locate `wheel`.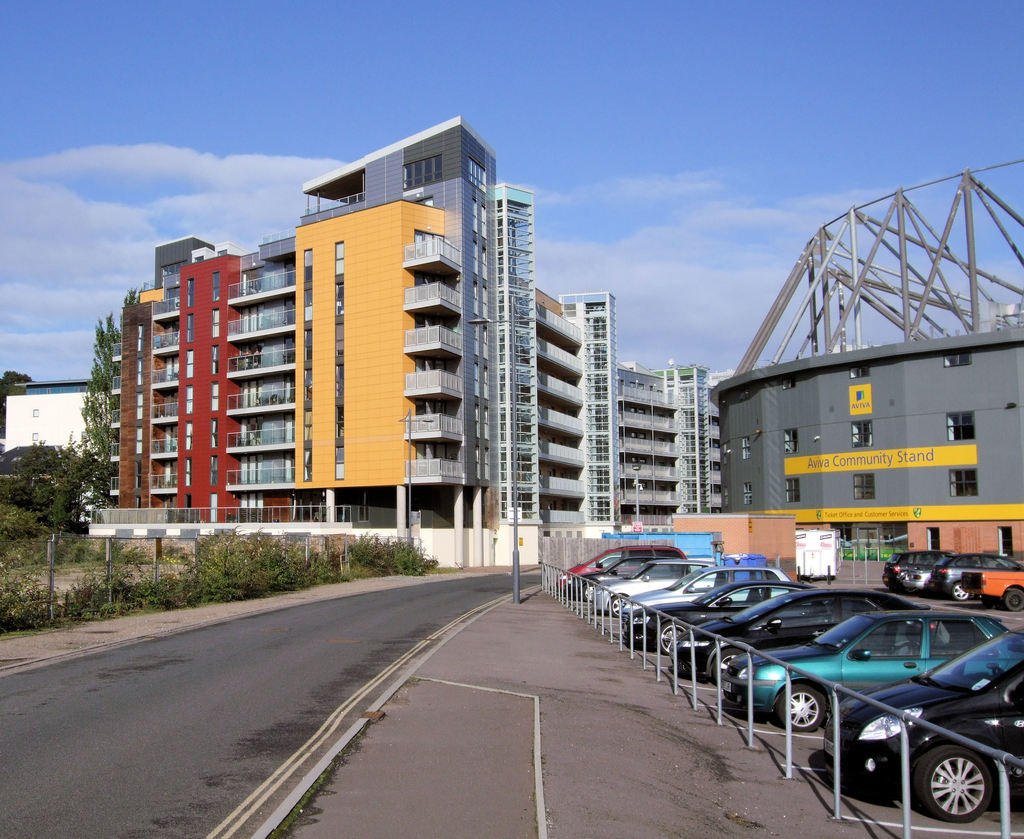
Bounding box: detection(659, 615, 687, 655).
